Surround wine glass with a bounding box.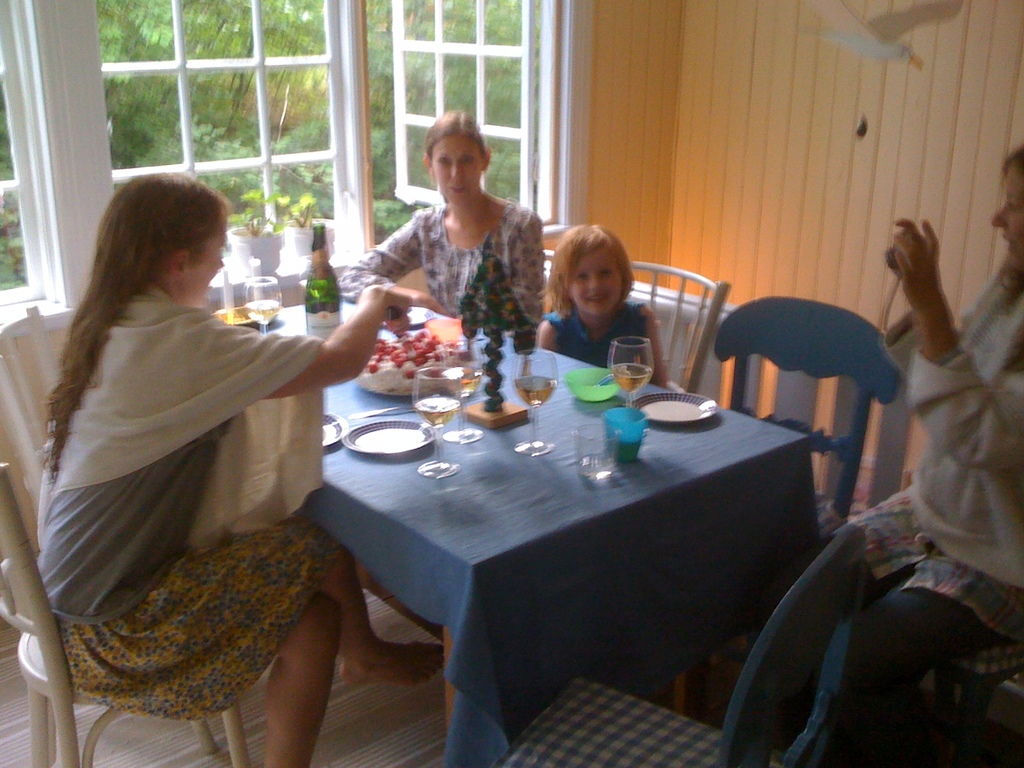
(415, 371, 465, 478).
